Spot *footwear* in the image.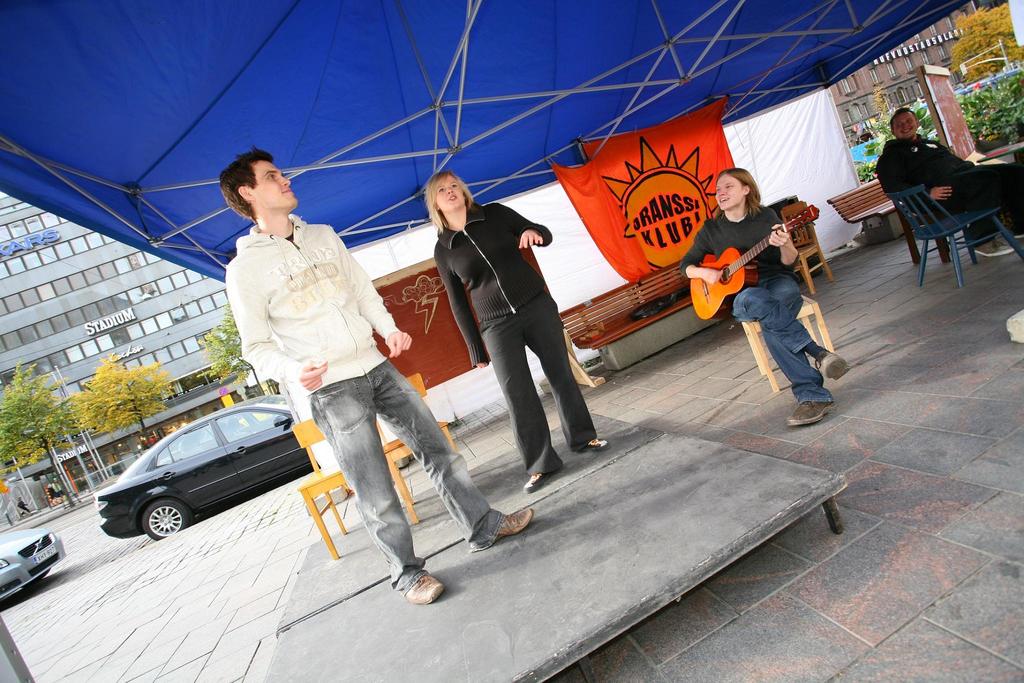
*footwear* found at 493/509/532/545.
